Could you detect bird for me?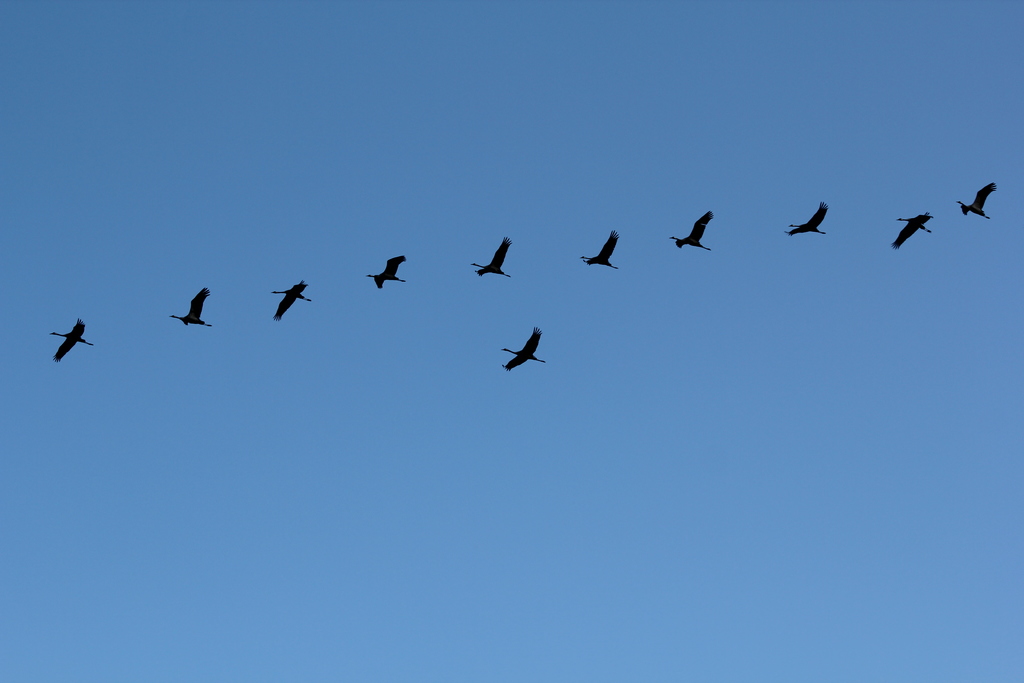
Detection result: bbox=[503, 334, 547, 374].
